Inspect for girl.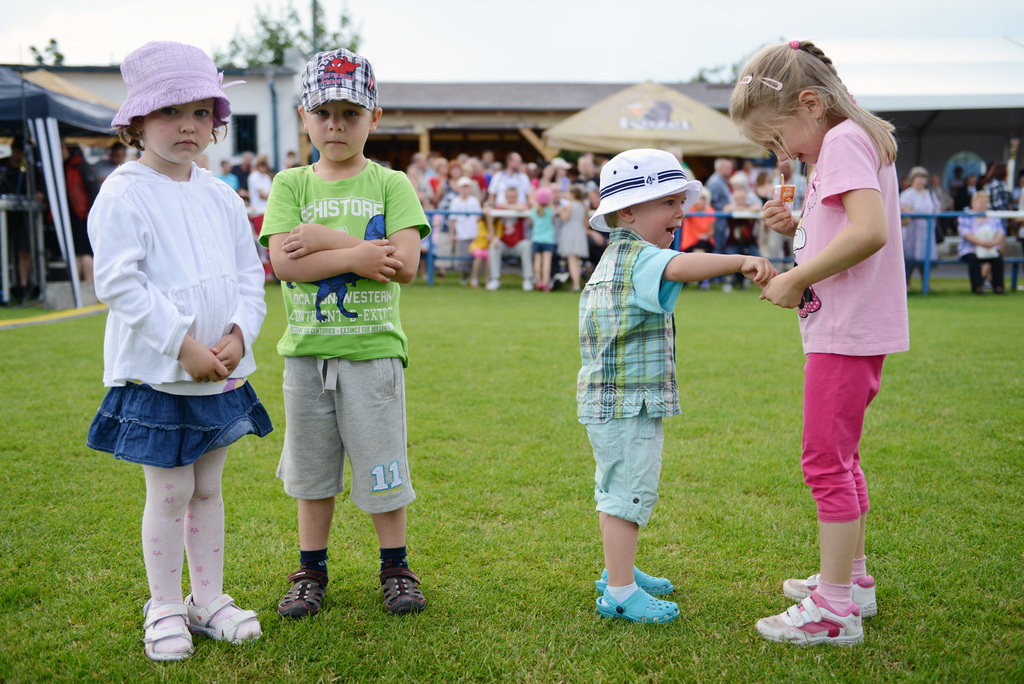
Inspection: locate(729, 38, 911, 646).
